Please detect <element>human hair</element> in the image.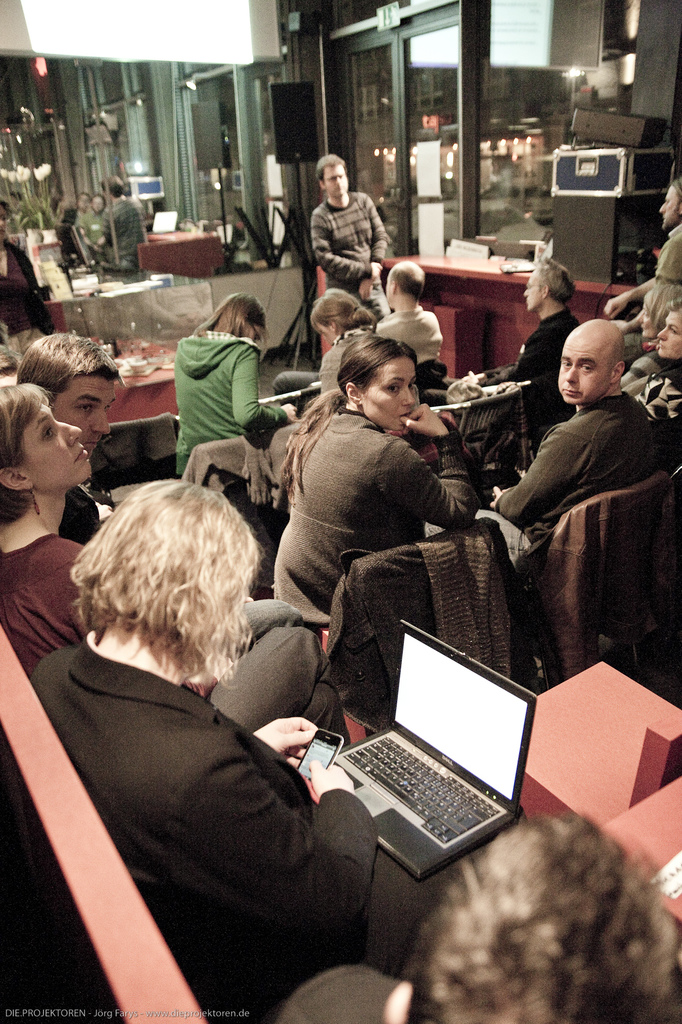
<box>402,808,681,1023</box>.
